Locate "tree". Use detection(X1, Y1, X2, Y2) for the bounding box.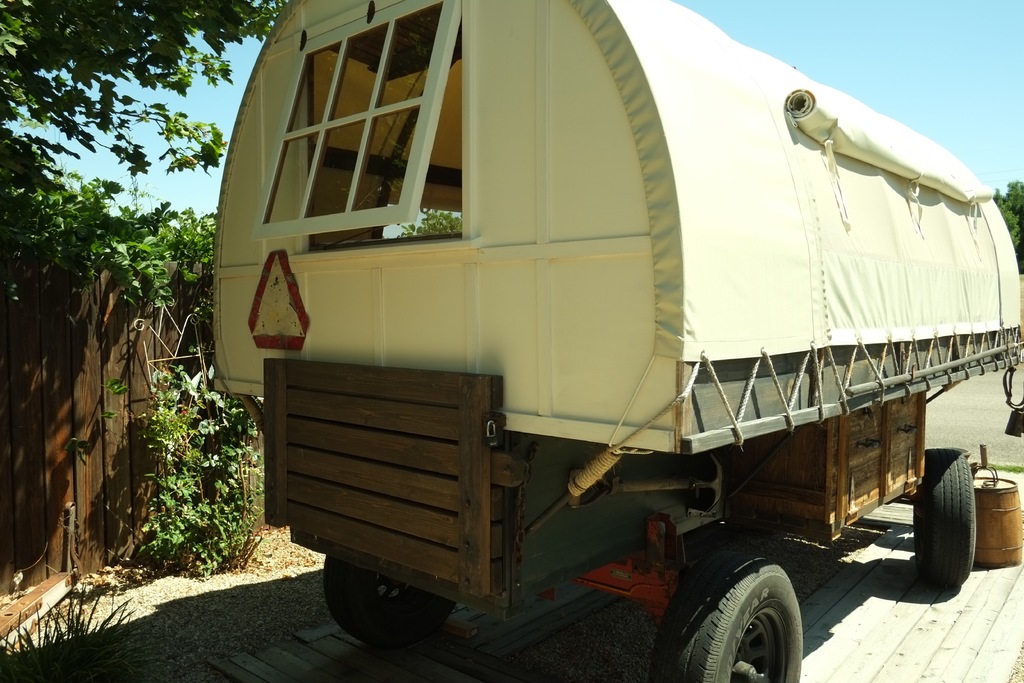
detection(986, 174, 1023, 263).
